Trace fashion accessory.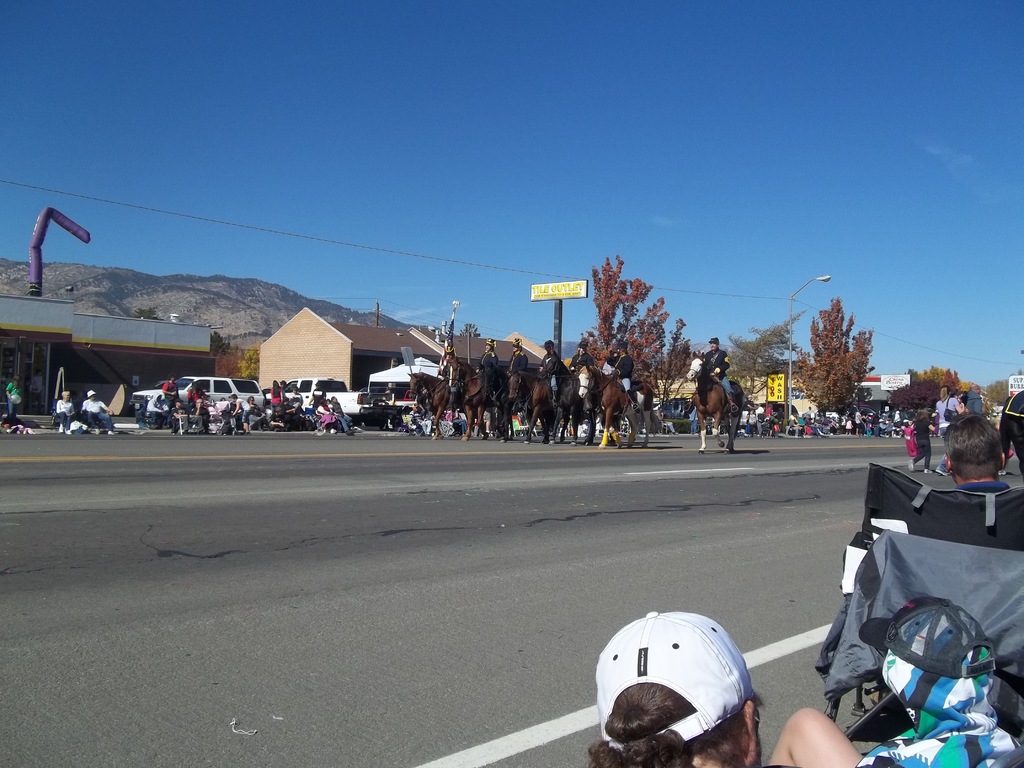
Traced to 922 467 932 472.
